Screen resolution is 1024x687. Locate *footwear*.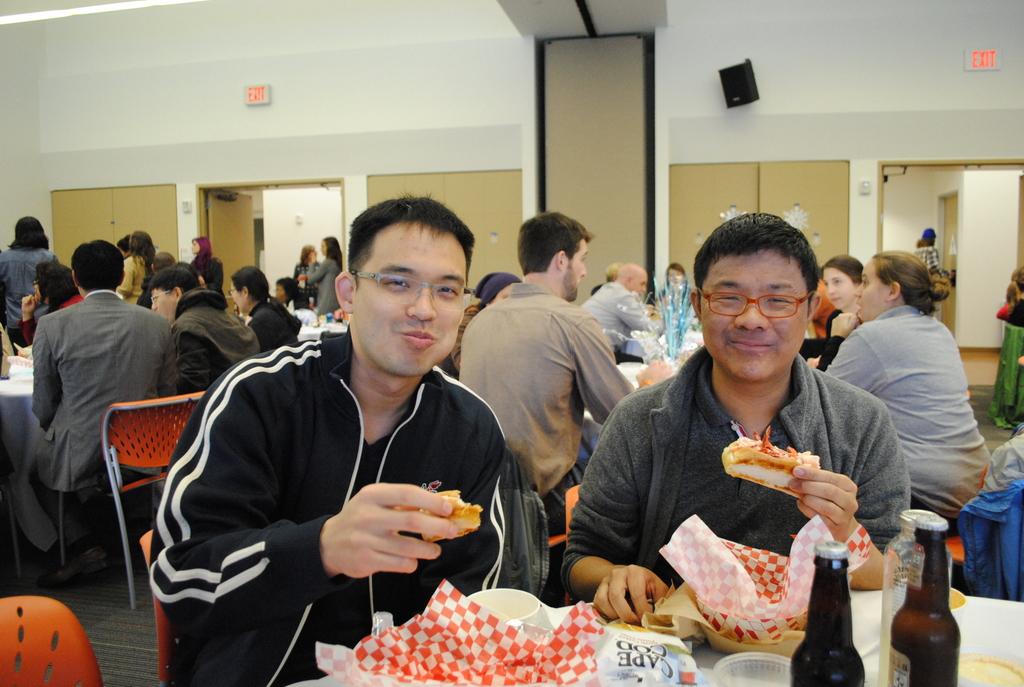
(38,546,107,585).
